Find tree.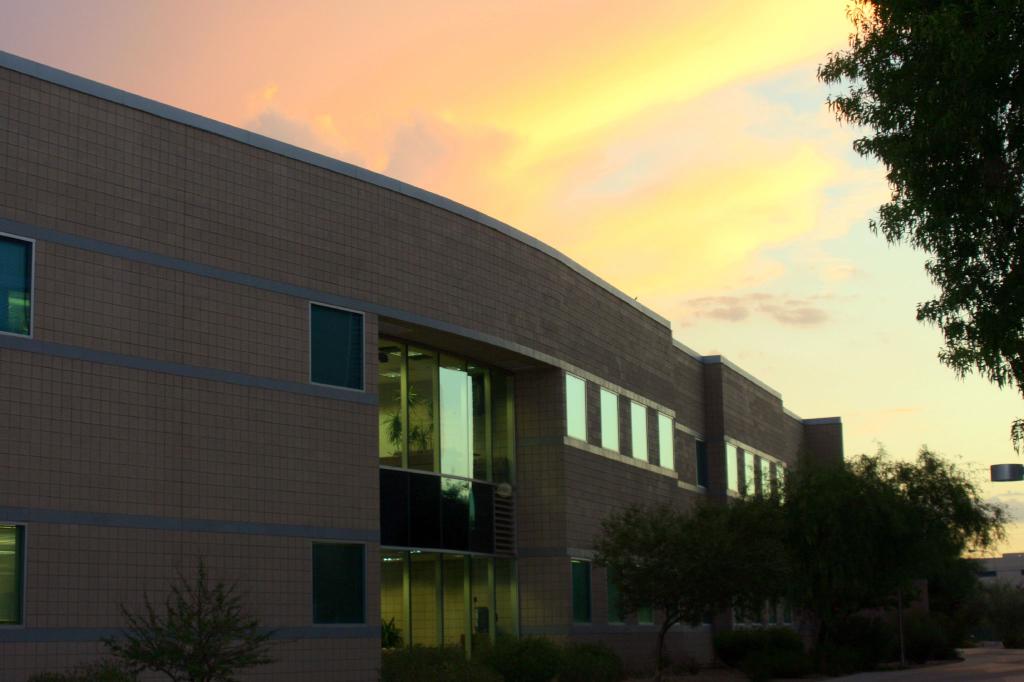
pyautogui.locateOnScreen(814, 0, 1023, 393).
